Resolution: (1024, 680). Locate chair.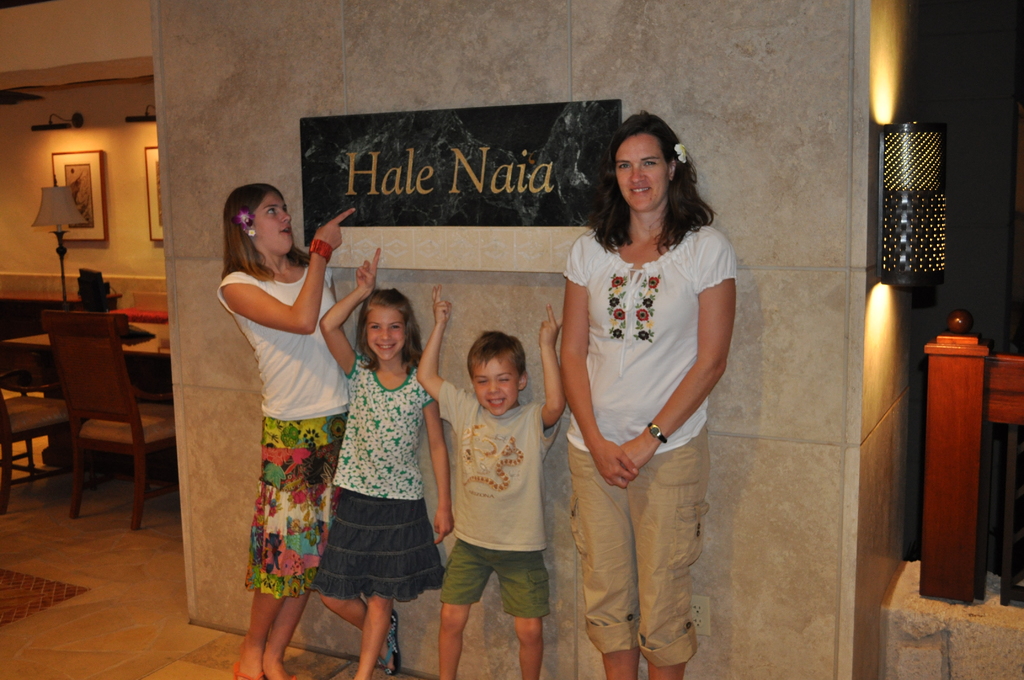
x1=19 y1=289 x2=157 y2=535.
